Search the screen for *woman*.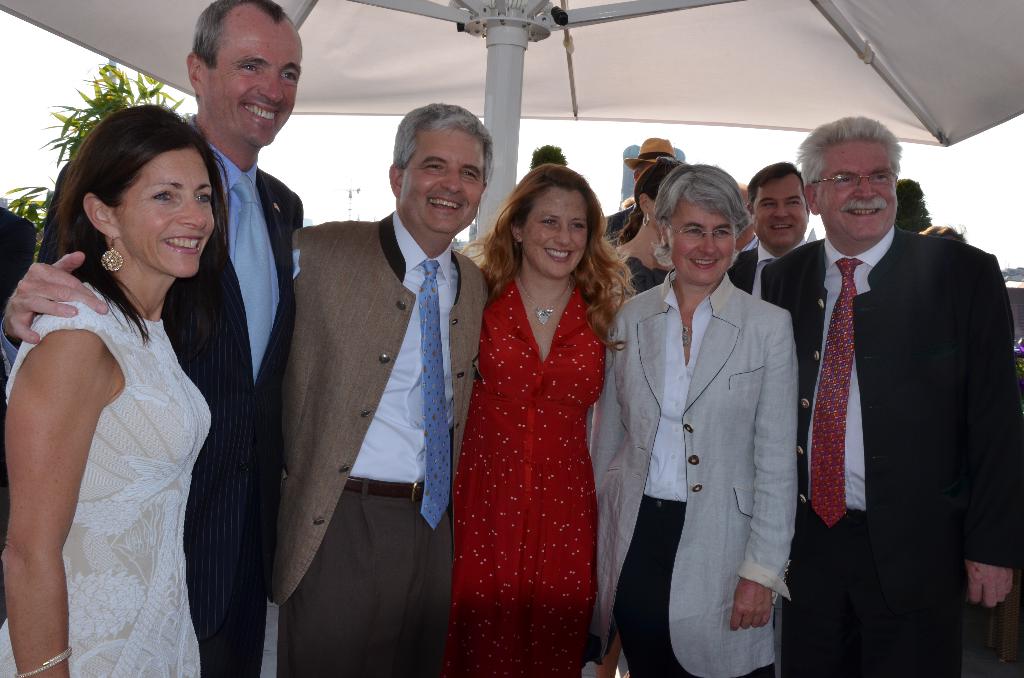
Found at box=[0, 102, 226, 677].
